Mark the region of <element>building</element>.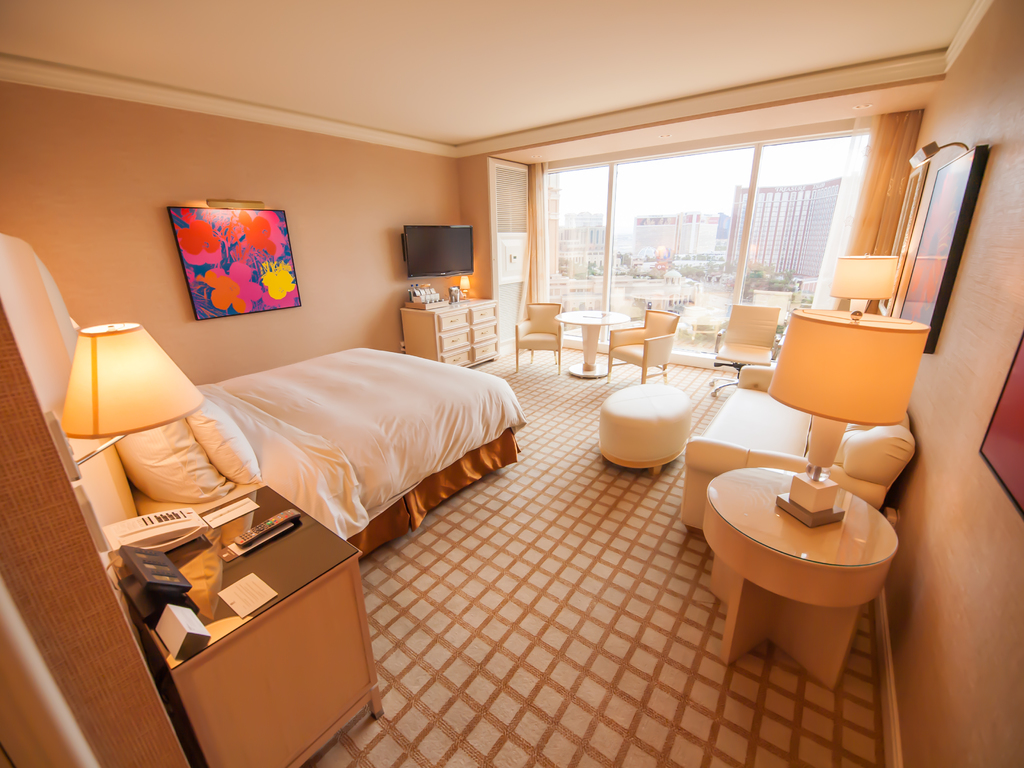
Region: Rect(564, 212, 617, 277).
